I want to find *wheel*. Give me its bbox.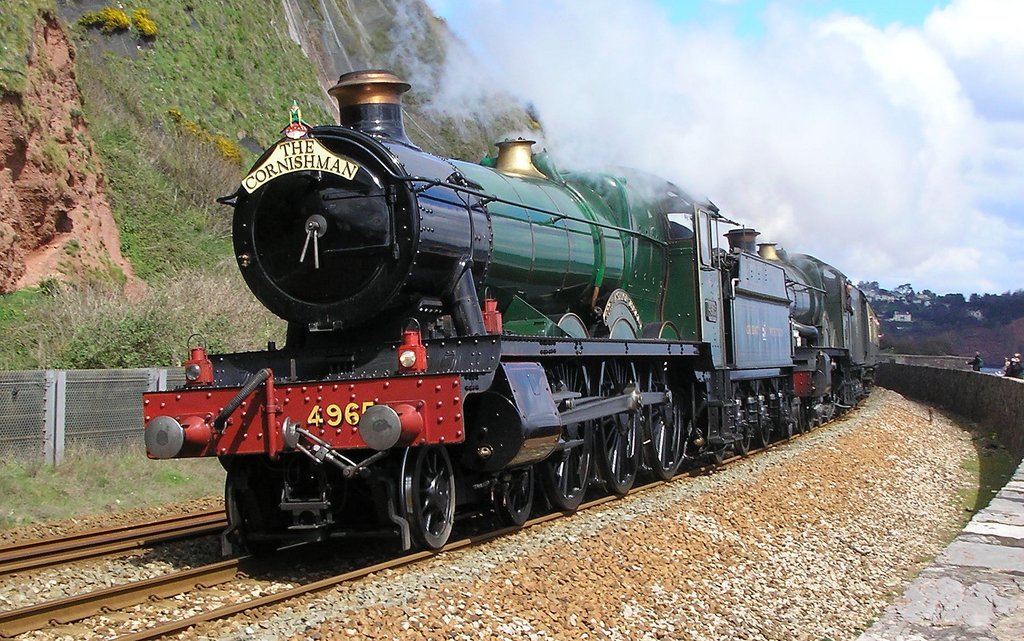
[223,465,292,550].
